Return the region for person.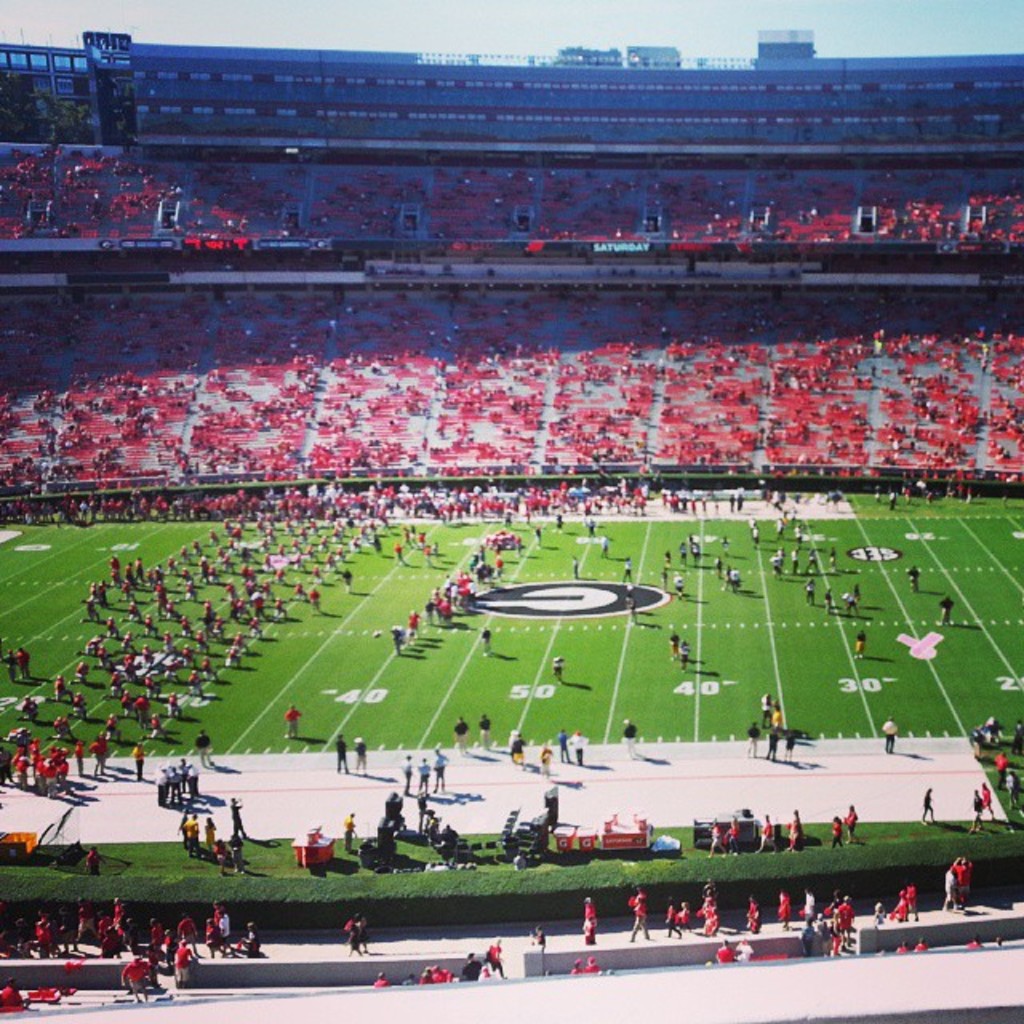
box(419, 806, 434, 846).
